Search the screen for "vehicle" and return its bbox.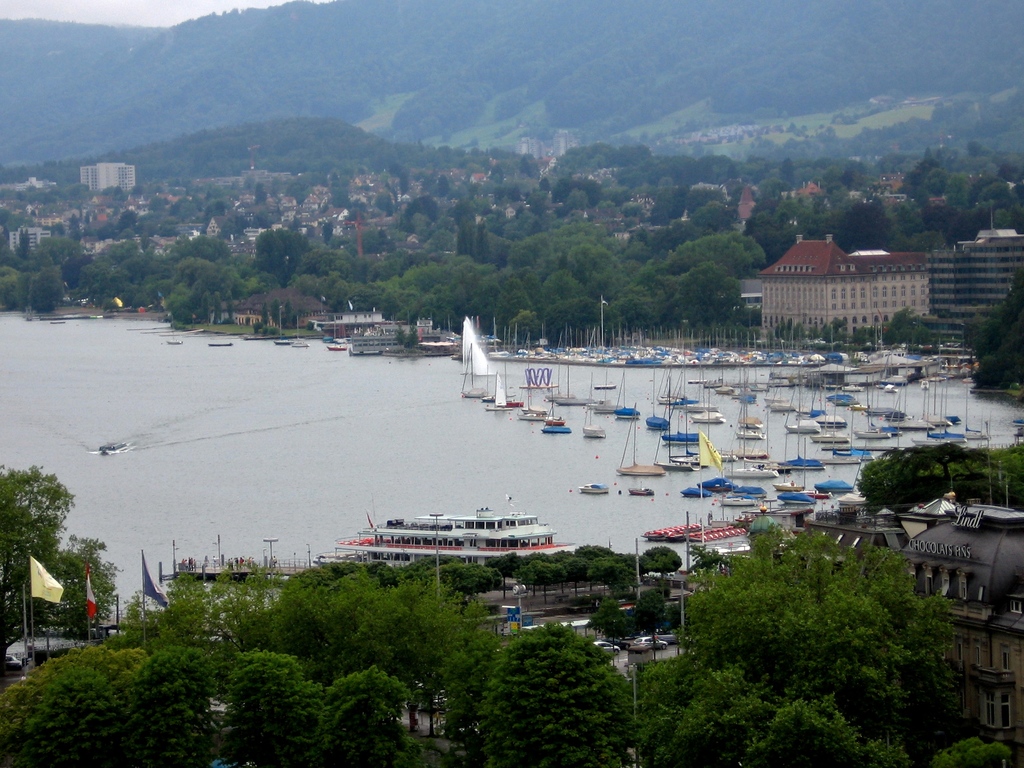
Found: {"x1": 631, "y1": 486, "x2": 655, "y2": 498}.
